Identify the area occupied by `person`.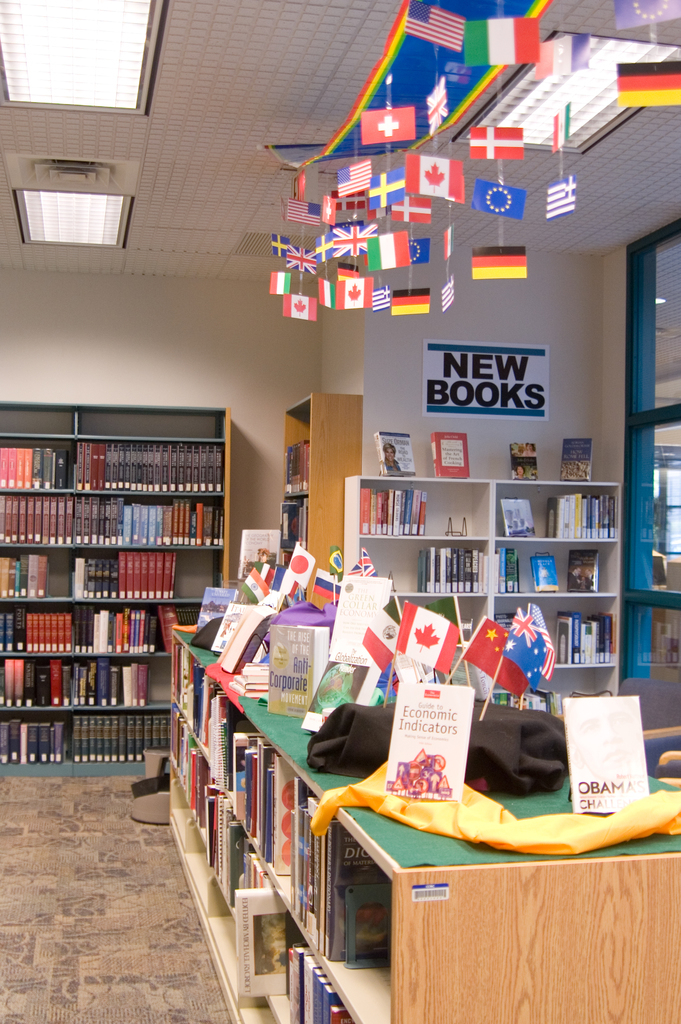
Area: {"left": 381, "top": 438, "right": 404, "bottom": 470}.
